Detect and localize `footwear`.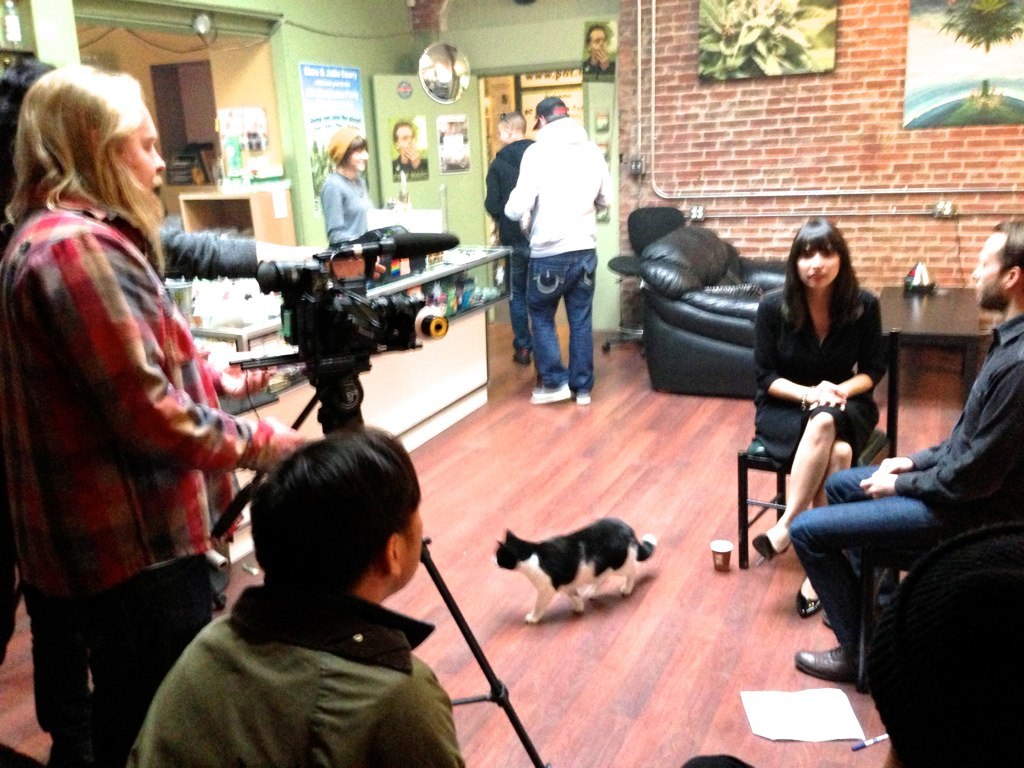
Localized at bbox=[514, 345, 529, 365].
